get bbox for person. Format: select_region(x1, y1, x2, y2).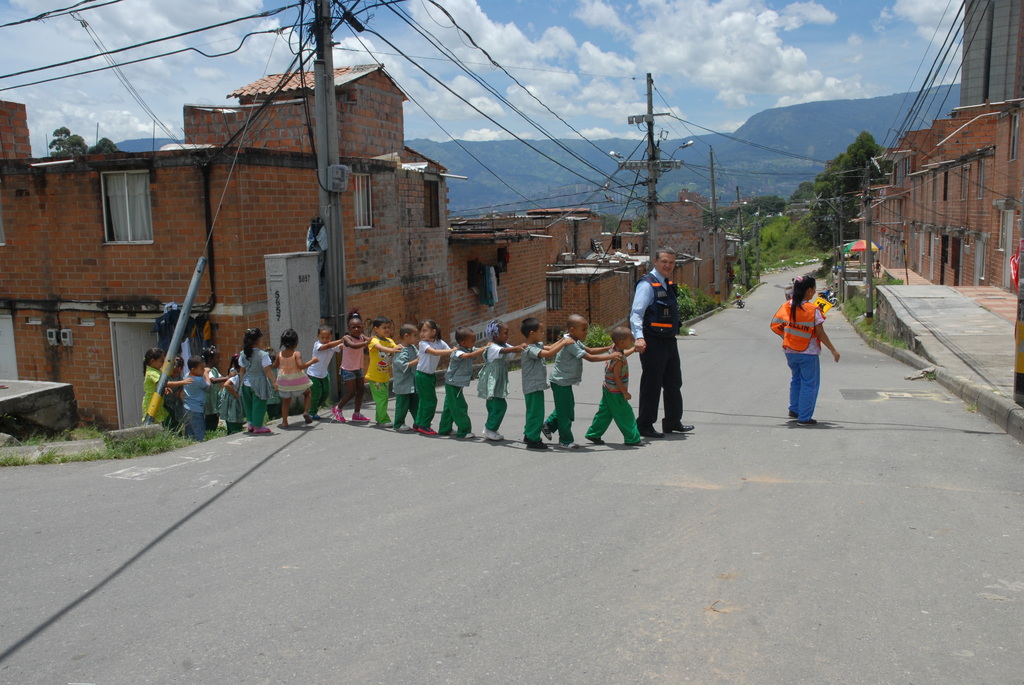
select_region(364, 317, 401, 429).
